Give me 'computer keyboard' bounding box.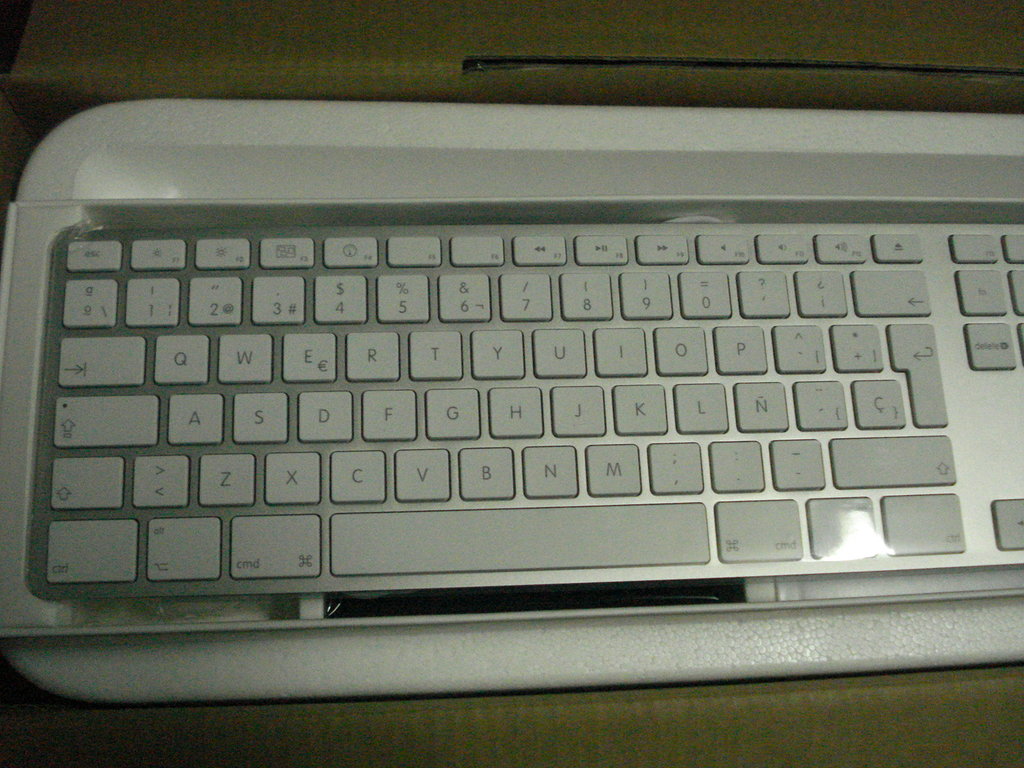
0,97,1023,706.
